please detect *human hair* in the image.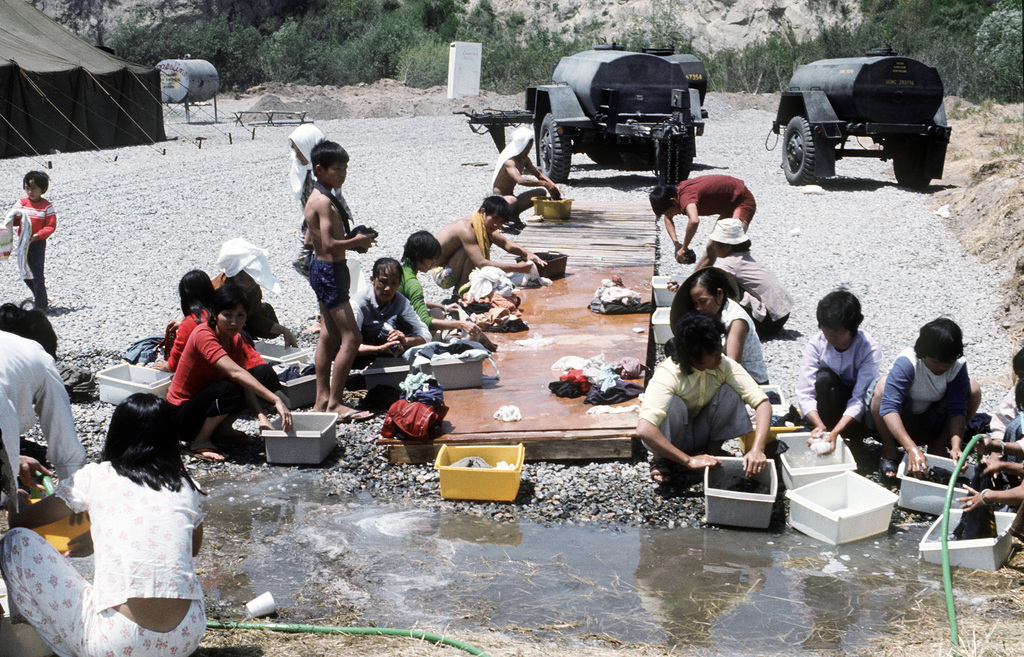
689:267:732:308.
